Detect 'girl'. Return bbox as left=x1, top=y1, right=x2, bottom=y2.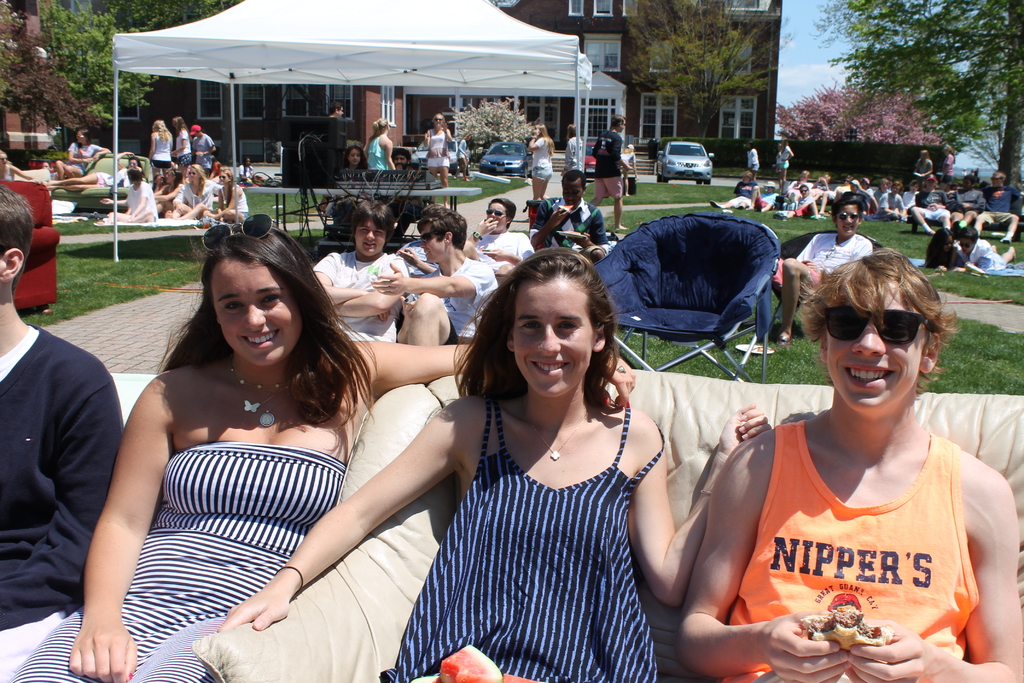
left=203, top=169, right=247, bottom=222.
